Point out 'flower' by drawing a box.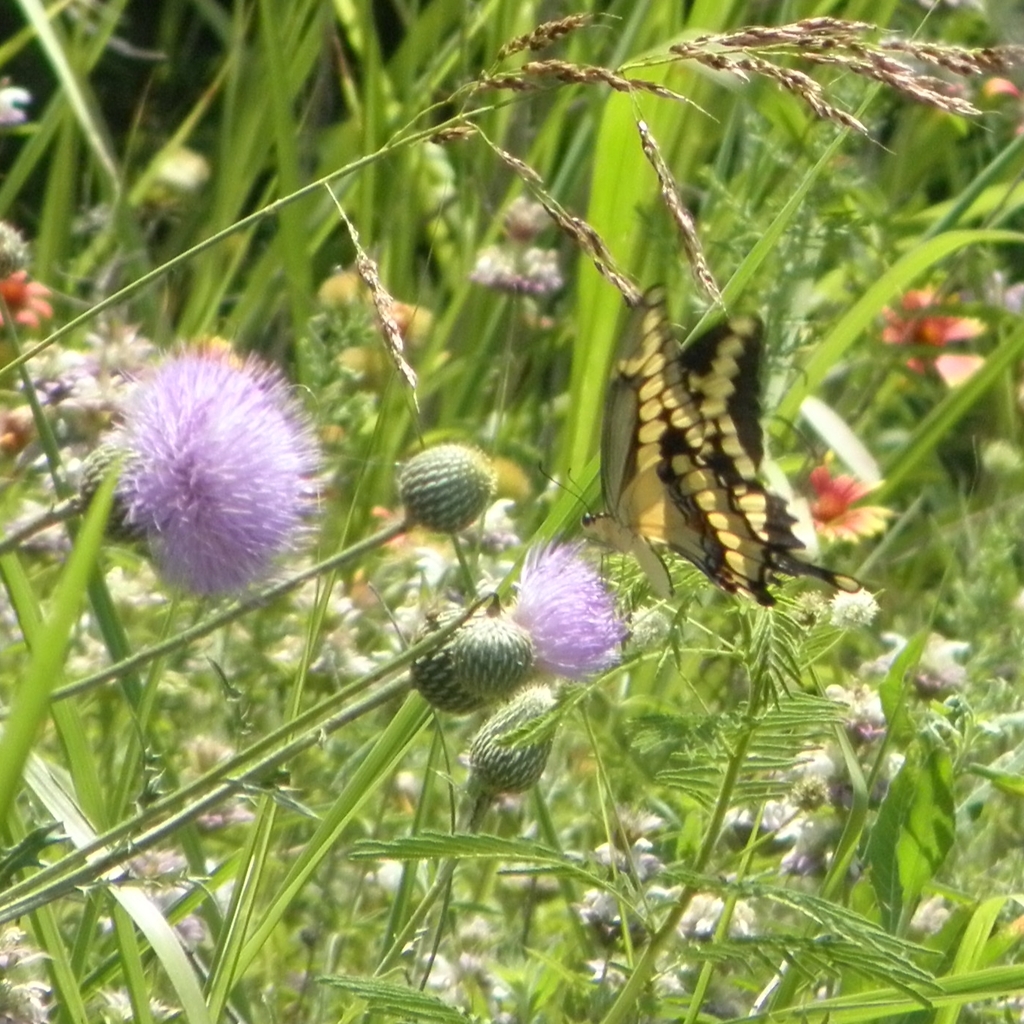
[89,328,330,605].
